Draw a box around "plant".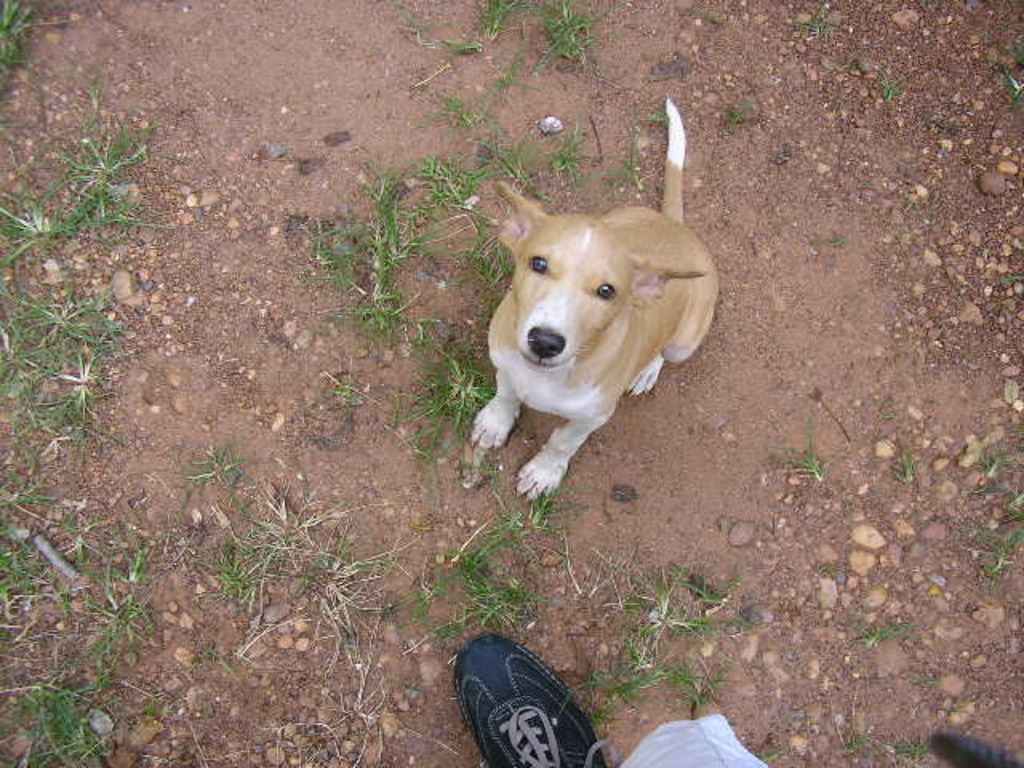
(974,414,1021,581).
